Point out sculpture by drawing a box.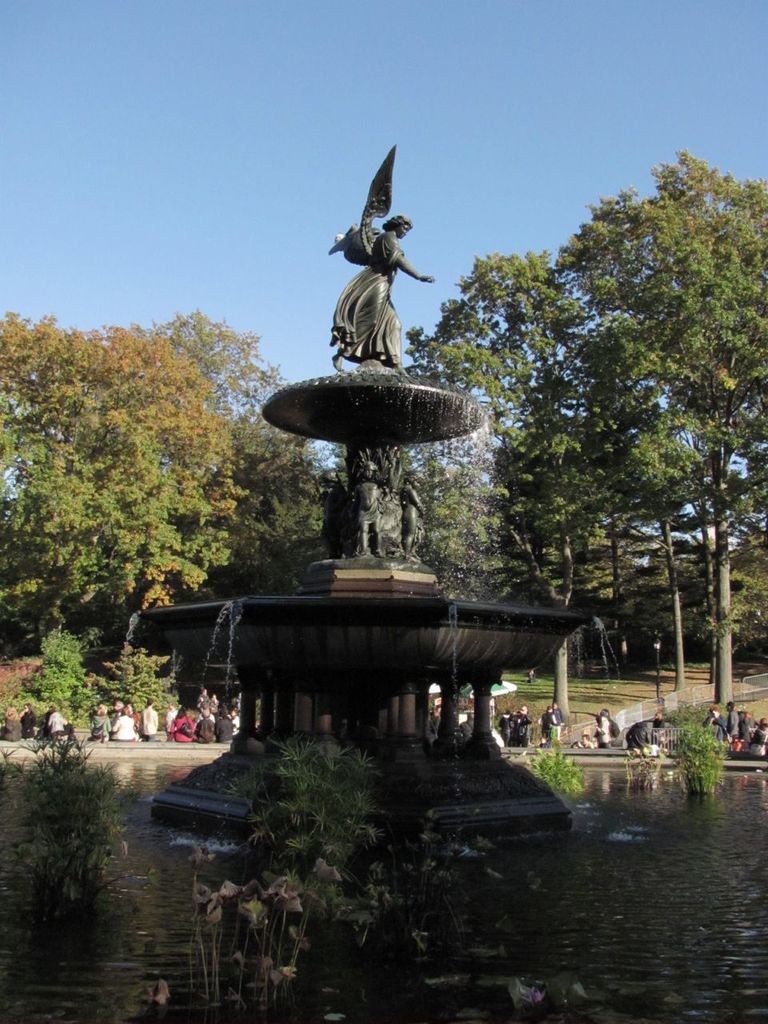
[left=322, top=146, right=437, bottom=379].
